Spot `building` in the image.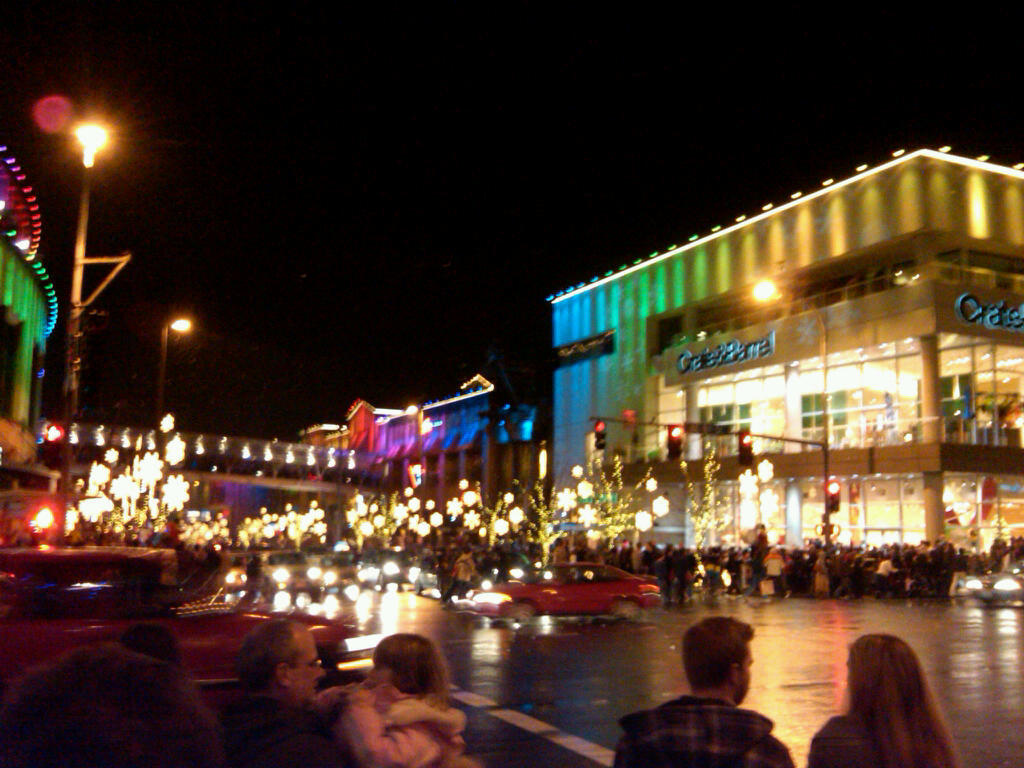
`building` found at box(64, 400, 552, 544).
